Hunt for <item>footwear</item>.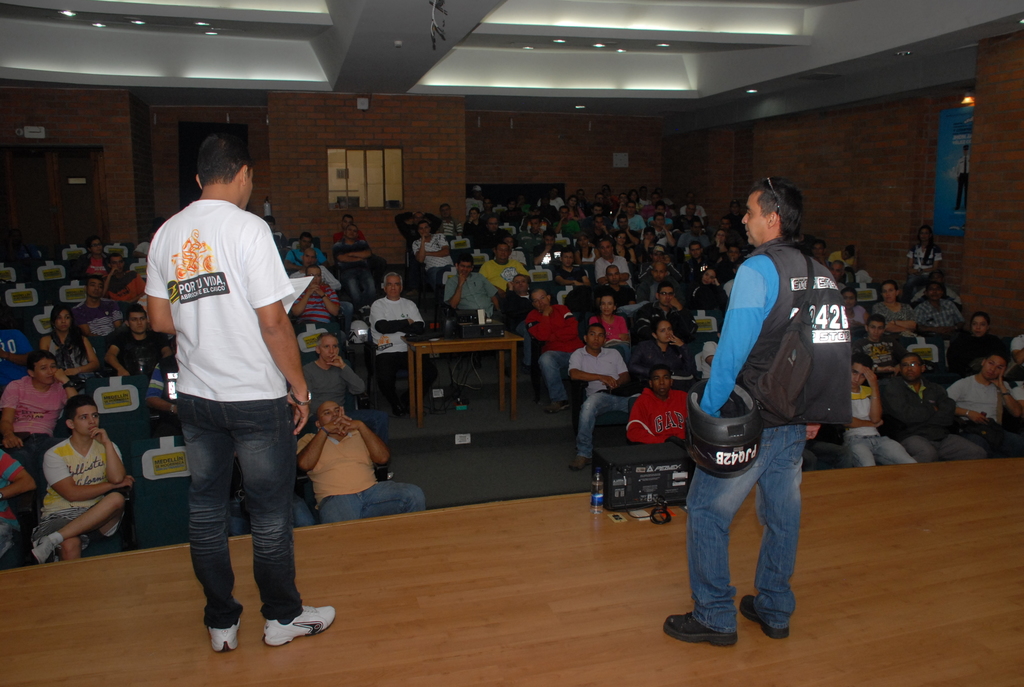
Hunted down at region(745, 588, 788, 638).
